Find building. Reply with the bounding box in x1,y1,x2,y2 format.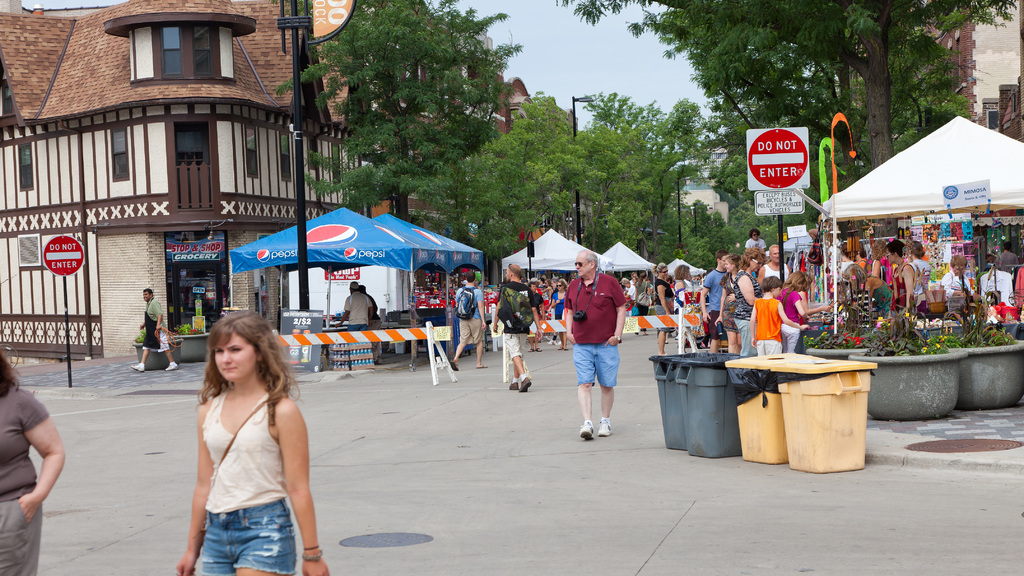
0,0,359,365.
